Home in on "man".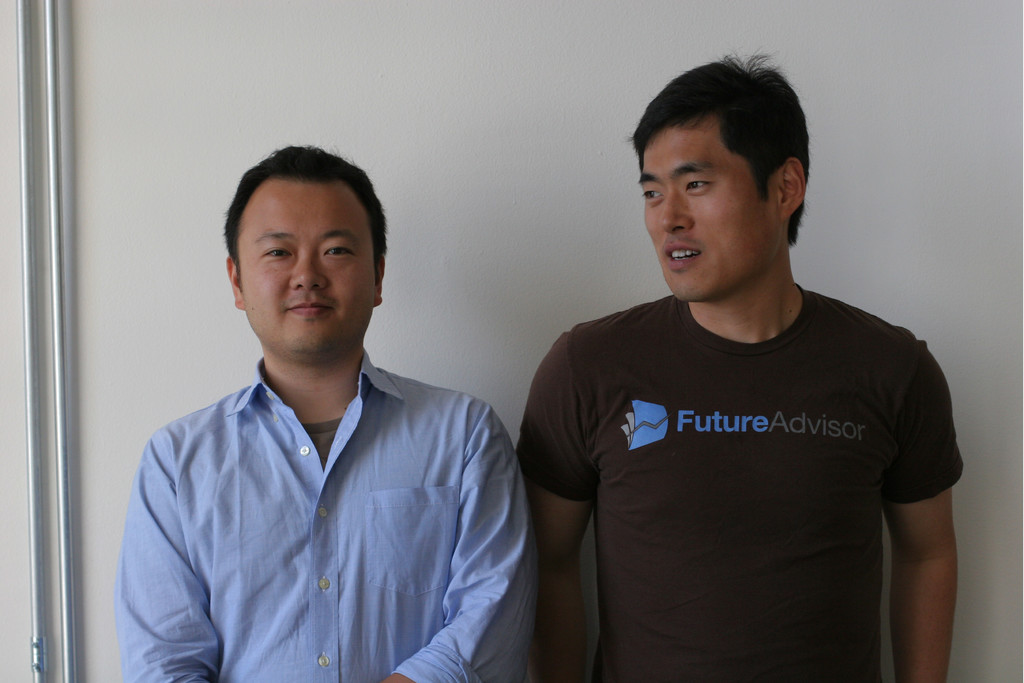
Homed in at select_region(125, 145, 531, 677).
